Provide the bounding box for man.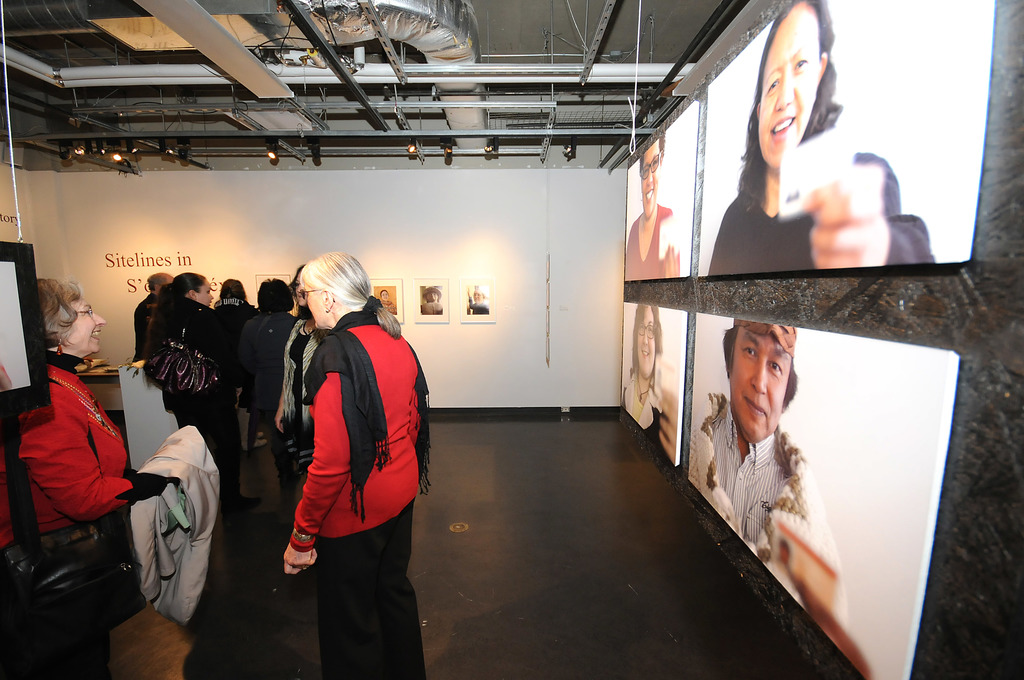
{"x1": 128, "y1": 270, "x2": 177, "y2": 366}.
